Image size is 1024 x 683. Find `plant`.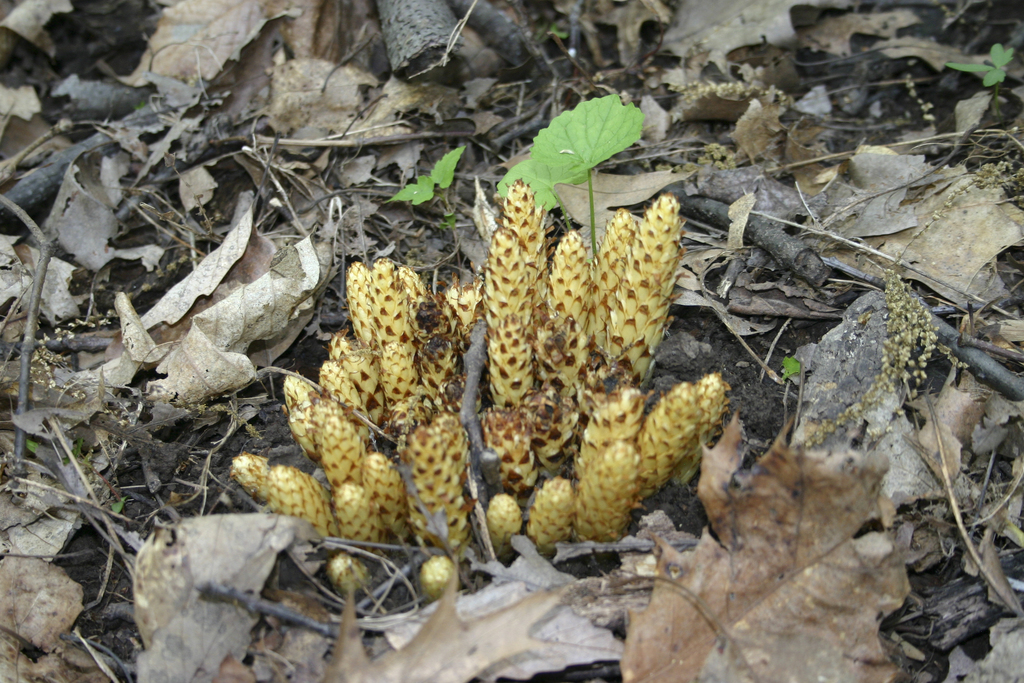
372,142,472,262.
